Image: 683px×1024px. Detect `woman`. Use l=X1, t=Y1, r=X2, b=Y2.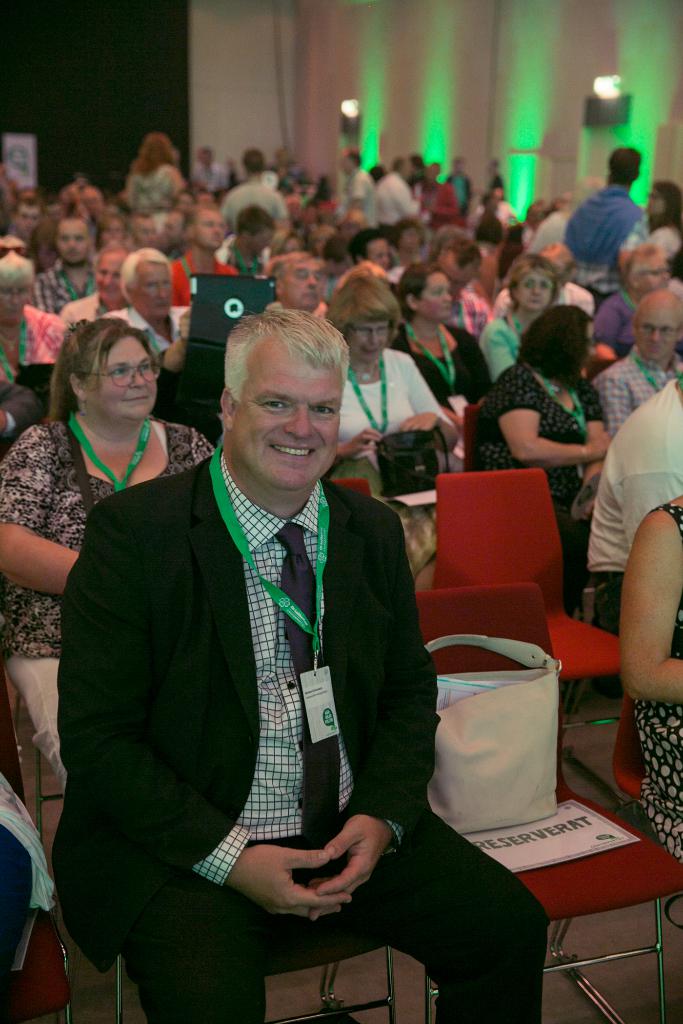
l=325, t=267, r=461, b=578.
